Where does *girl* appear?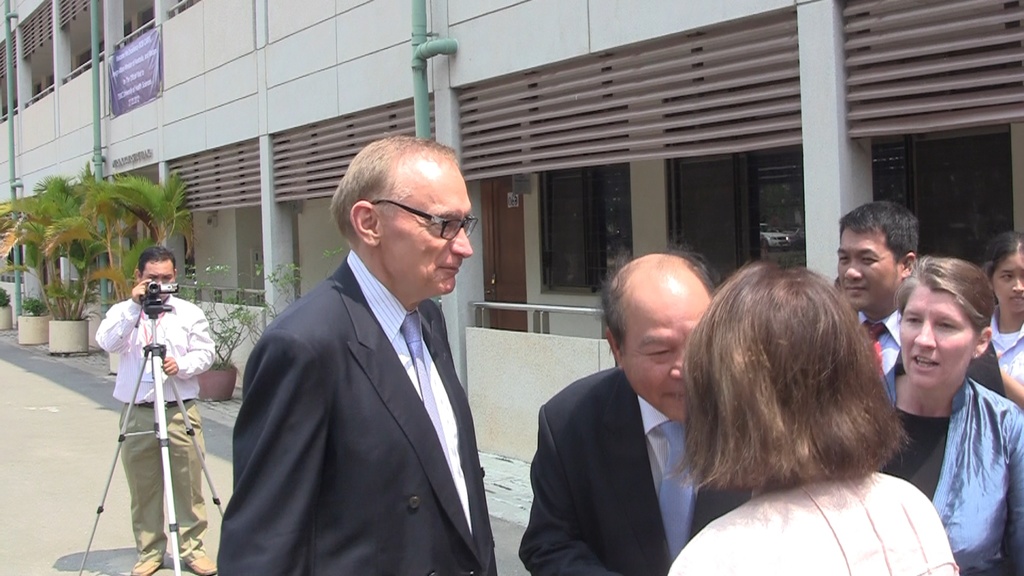
Appears at box=[988, 230, 1023, 389].
